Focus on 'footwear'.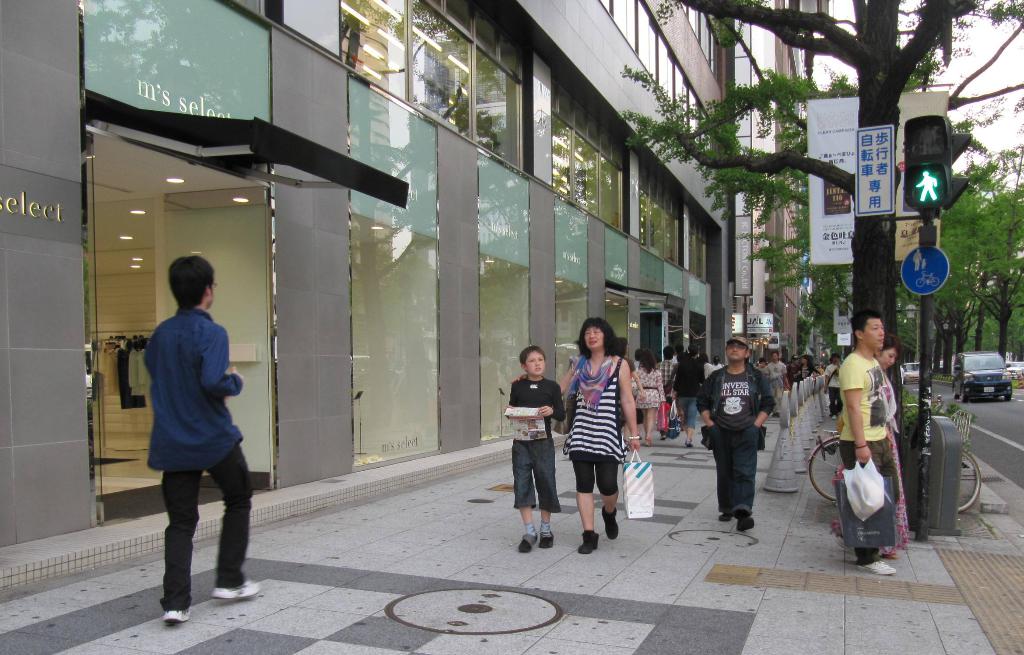
Focused at x1=160, y1=606, x2=192, y2=626.
